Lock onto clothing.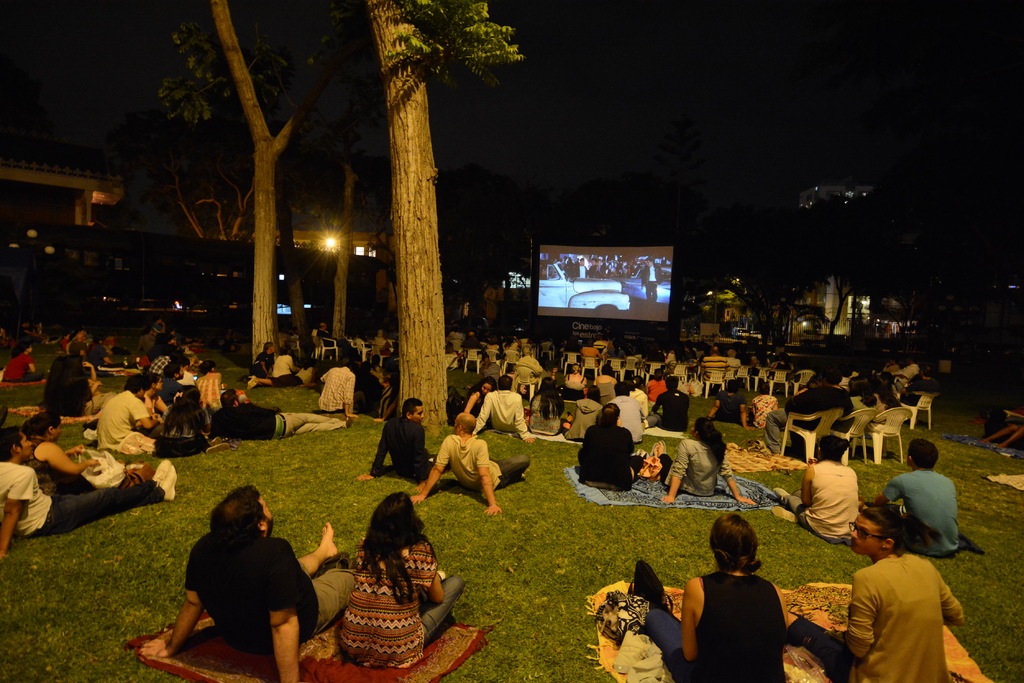
Locked: 24:440:76:493.
